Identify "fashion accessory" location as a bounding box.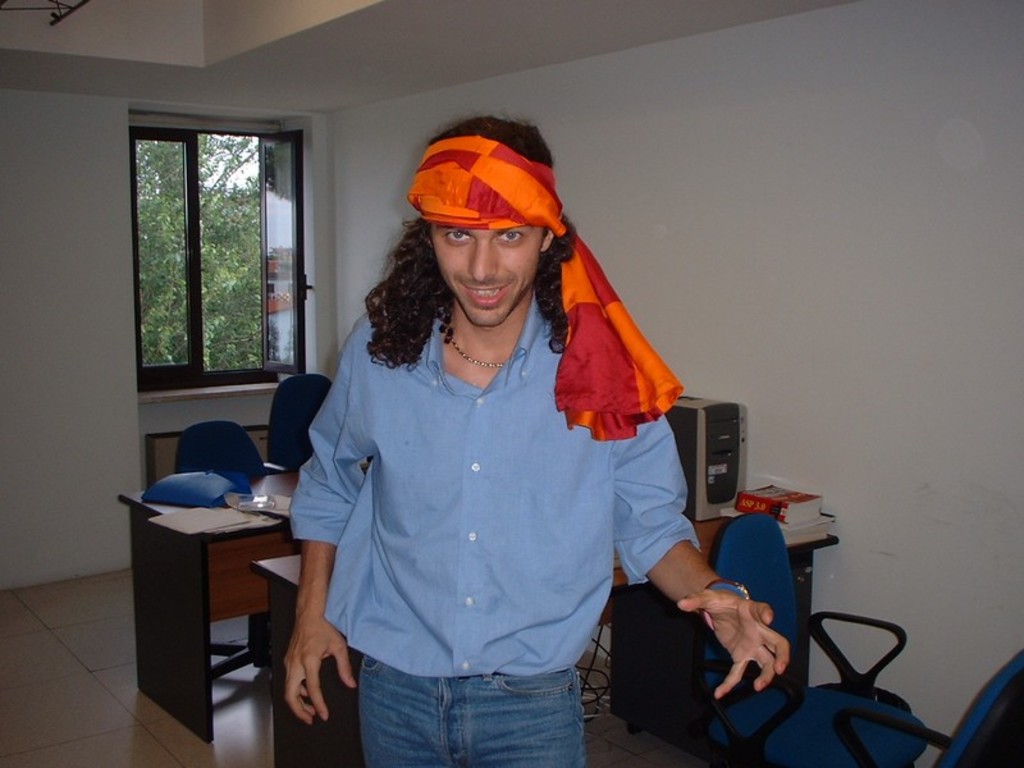
pyautogui.locateOnScreen(407, 133, 690, 439).
